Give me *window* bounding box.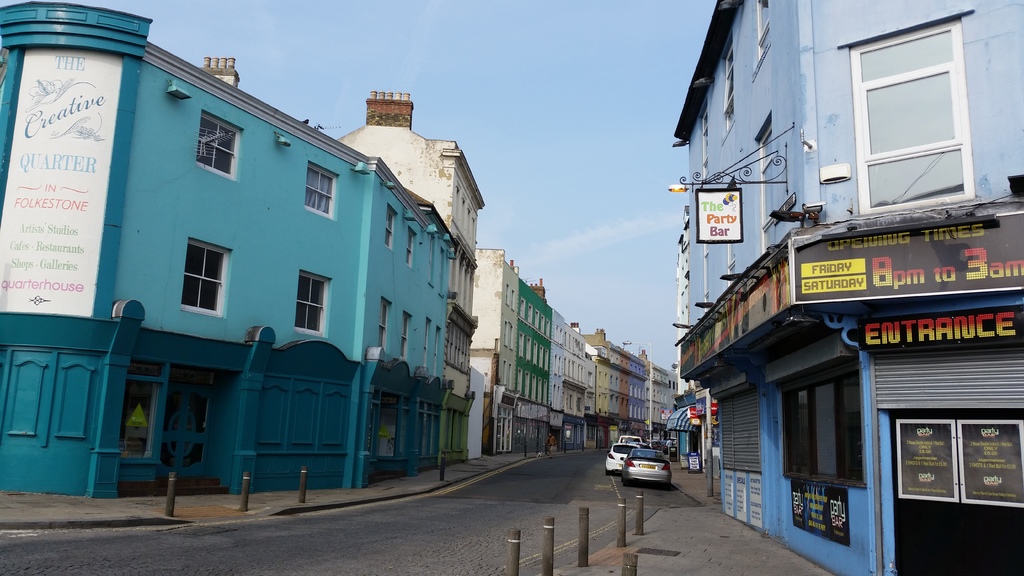
bbox=[759, 125, 776, 252].
